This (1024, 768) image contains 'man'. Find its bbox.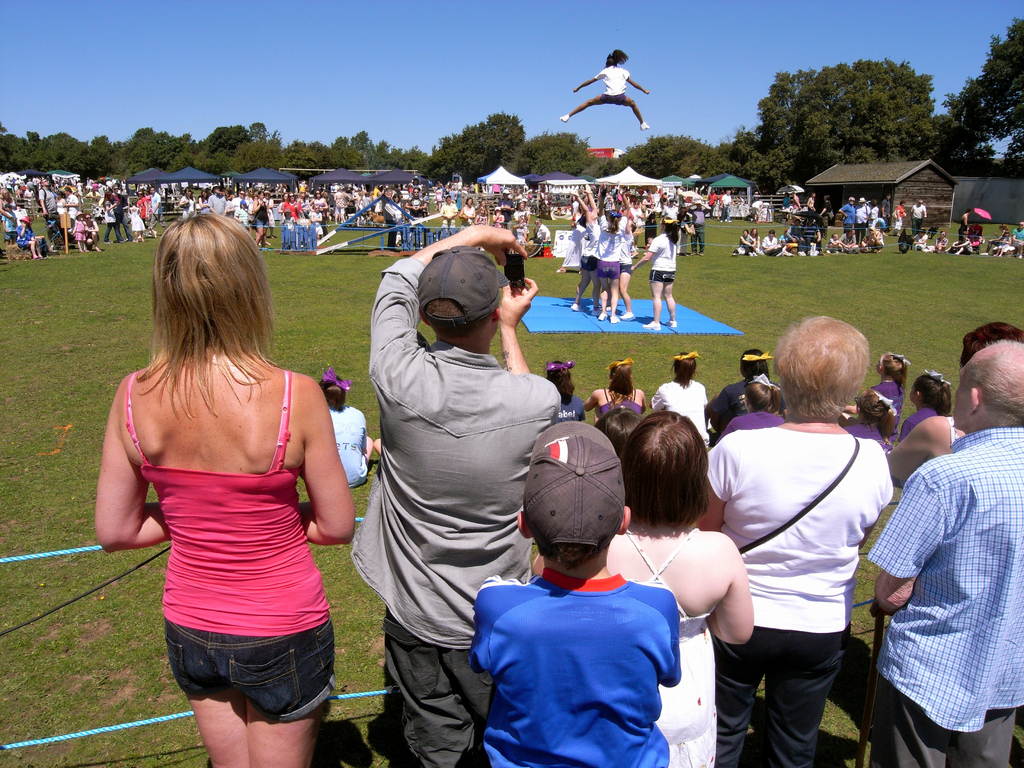
204:182:230:218.
